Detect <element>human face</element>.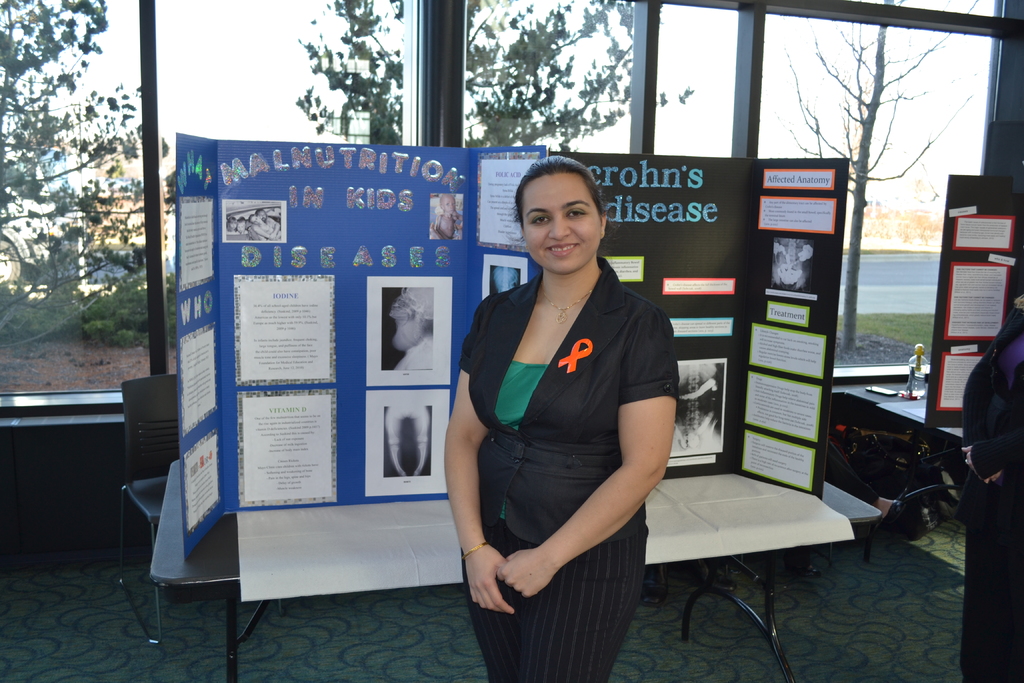
Detected at (522,174,604,268).
